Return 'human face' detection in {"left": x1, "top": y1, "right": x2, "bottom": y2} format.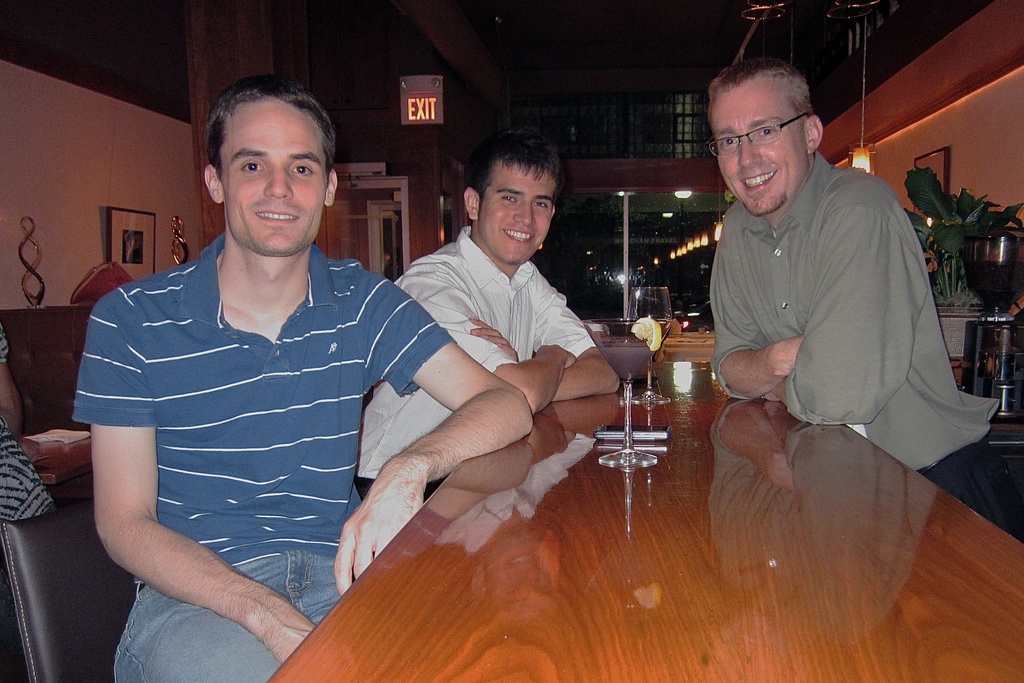
{"left": 219, "top": 101, "right": 325, "bottom": 256}.
